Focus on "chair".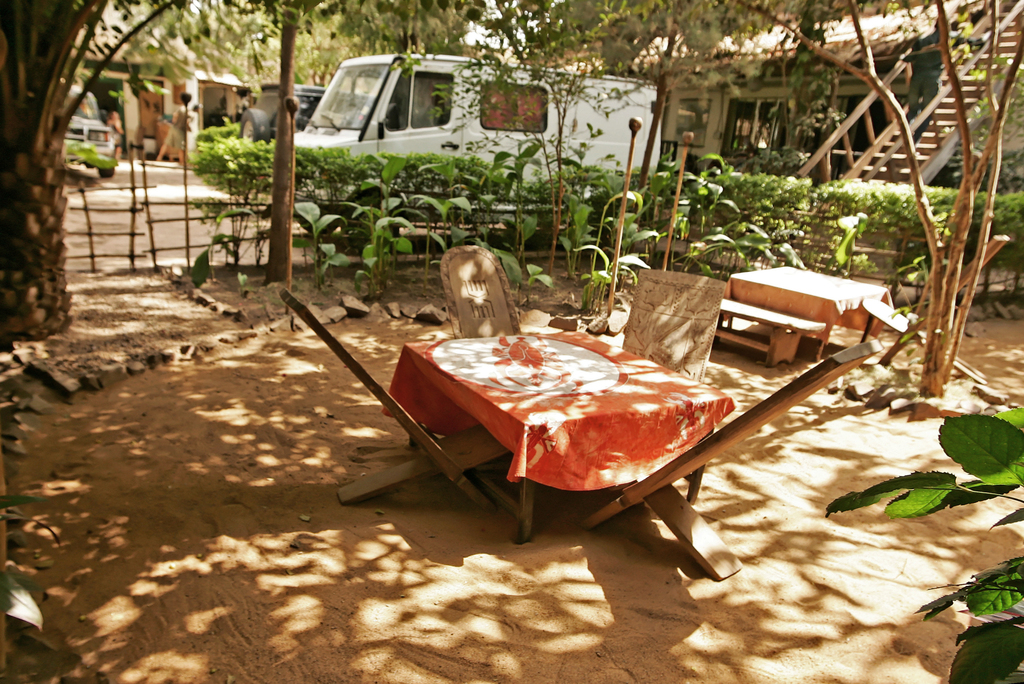
Focused at {"left": 577, "top": 335, "right": 881, "bottom": 580}.
